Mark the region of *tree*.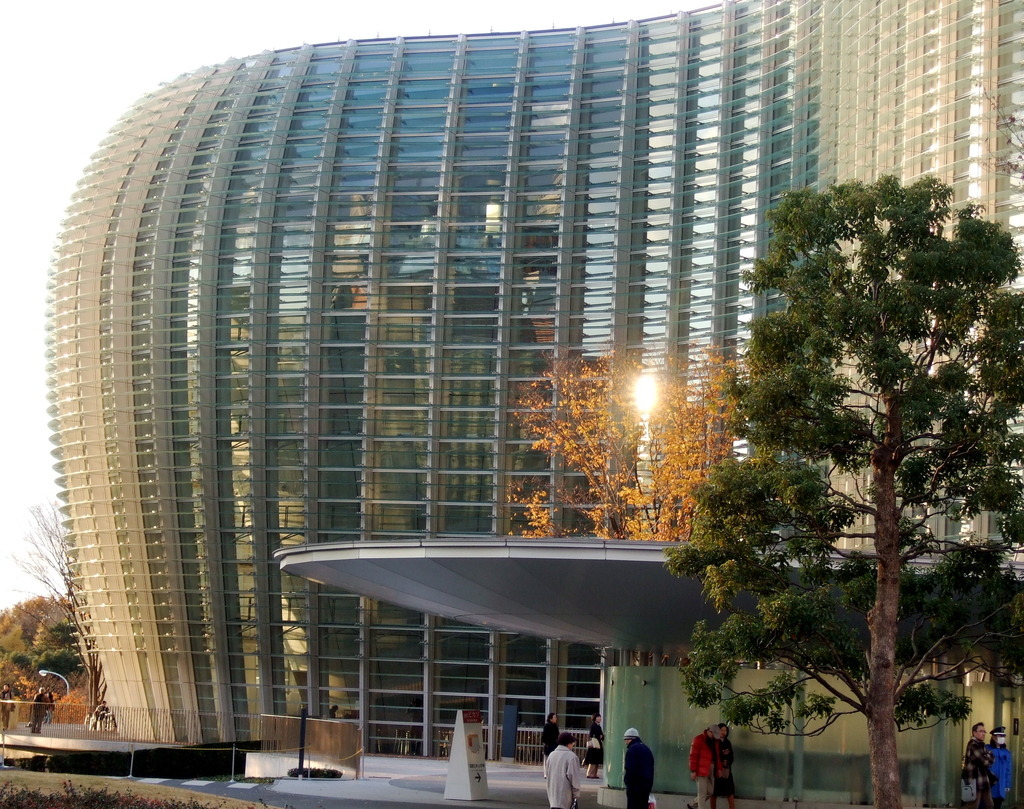
Region: <bbox>680, 148, 1001, 774</bbox>.
